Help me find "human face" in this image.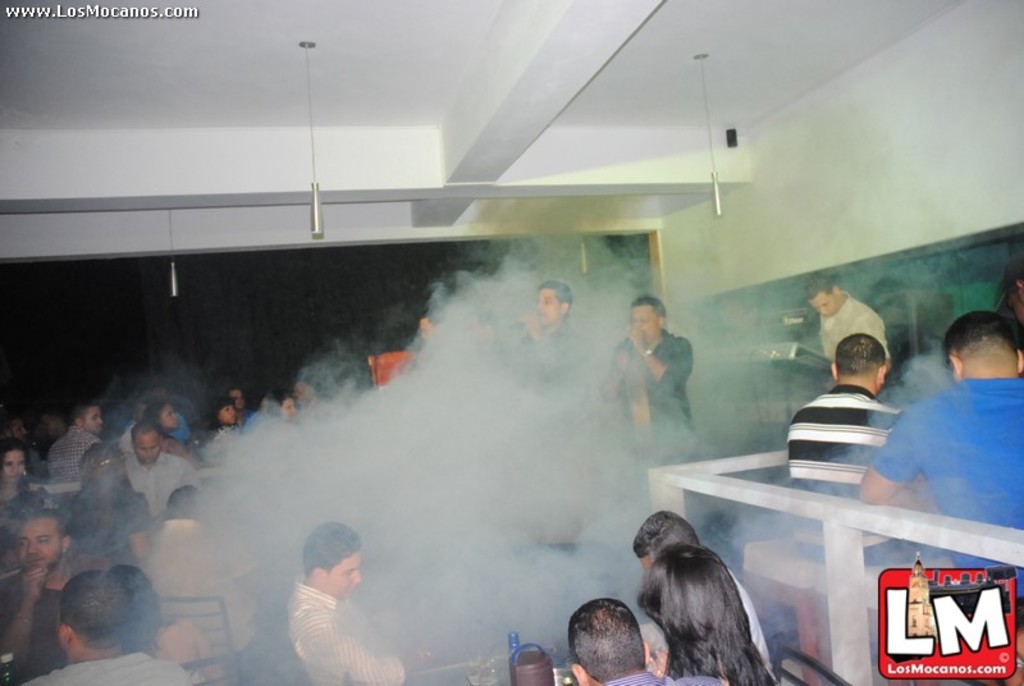
Found it: <region>216, 401, 239, 425</region>.
